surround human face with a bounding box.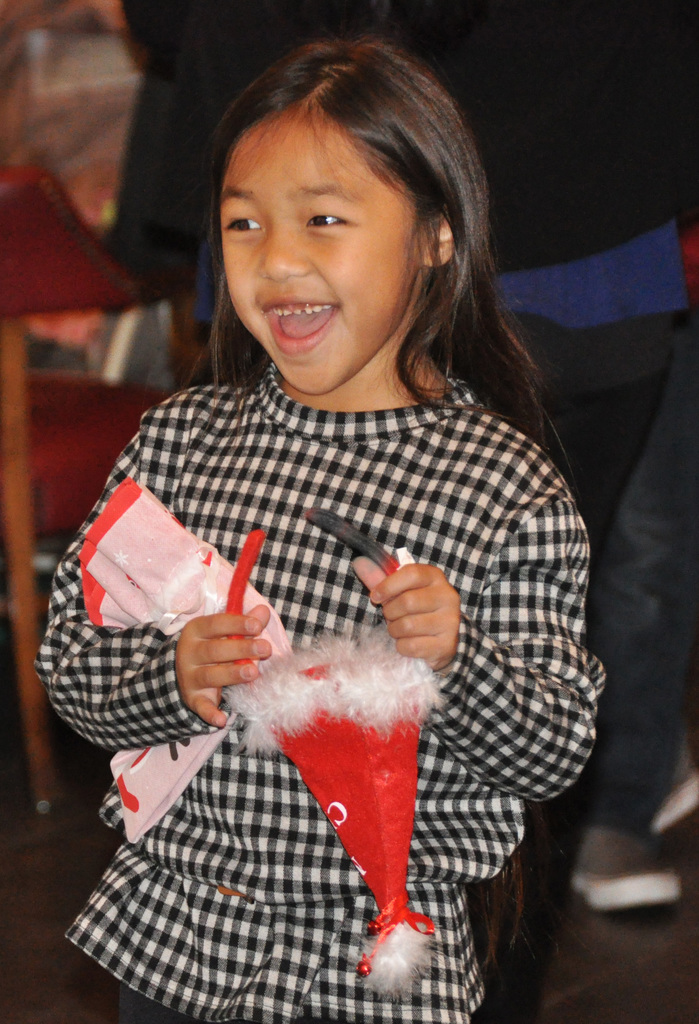
216,116,418,398.
